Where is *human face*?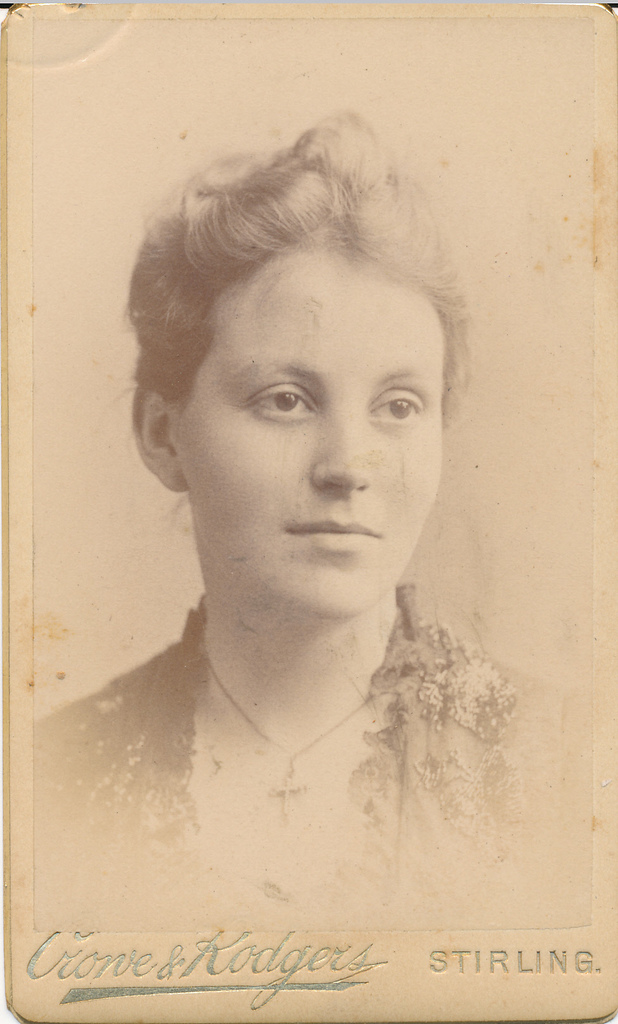
176 255 450 622.
